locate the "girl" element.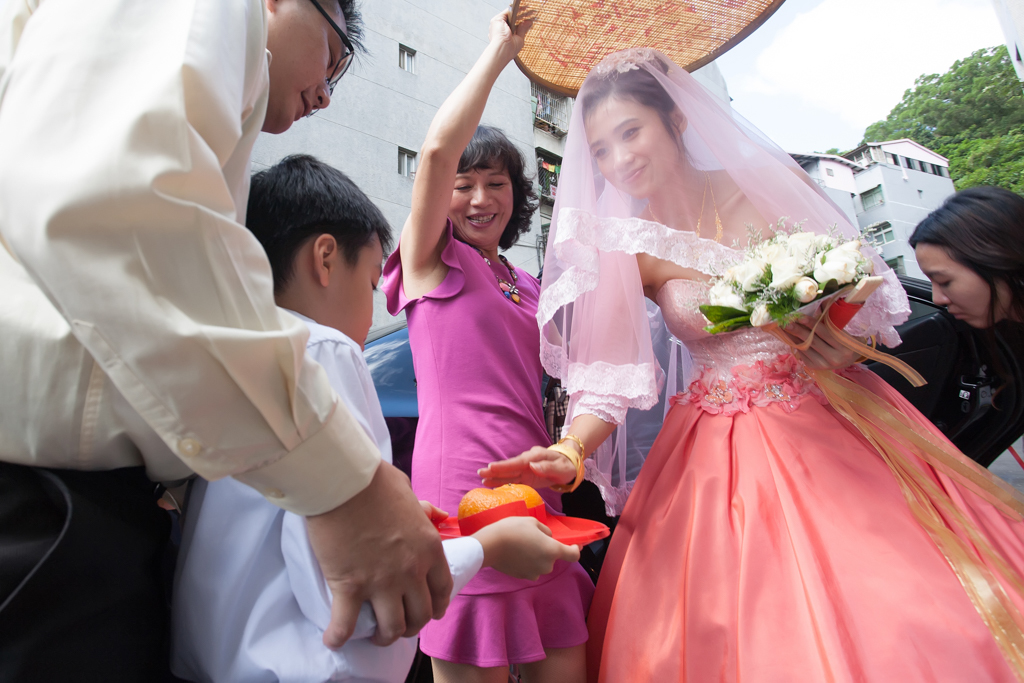
Element bbox: <box>873,195,1023,468</box>.
